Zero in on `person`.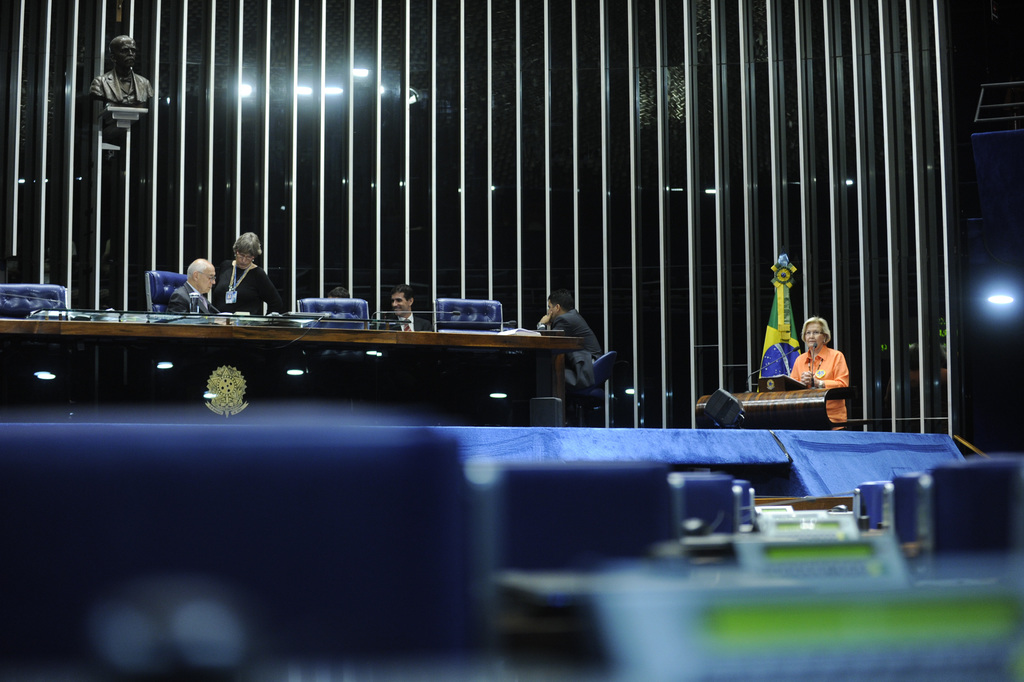
Zeroed in: (x1=795, y1=316, x2=860, y2=434).
